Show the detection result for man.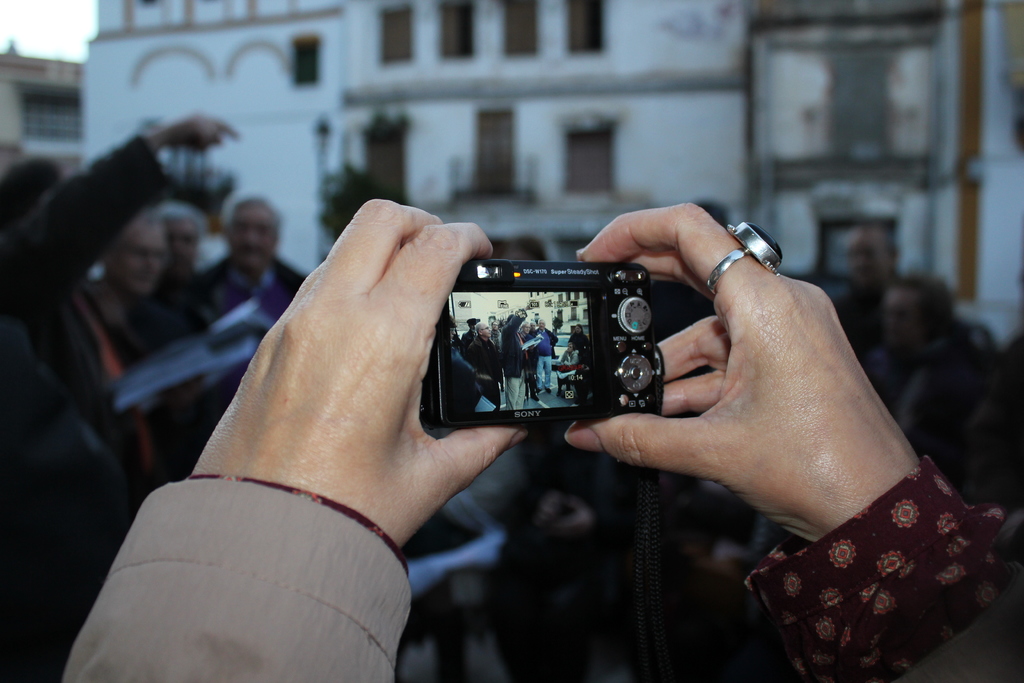
Rect(490, 320, 502, 358).
